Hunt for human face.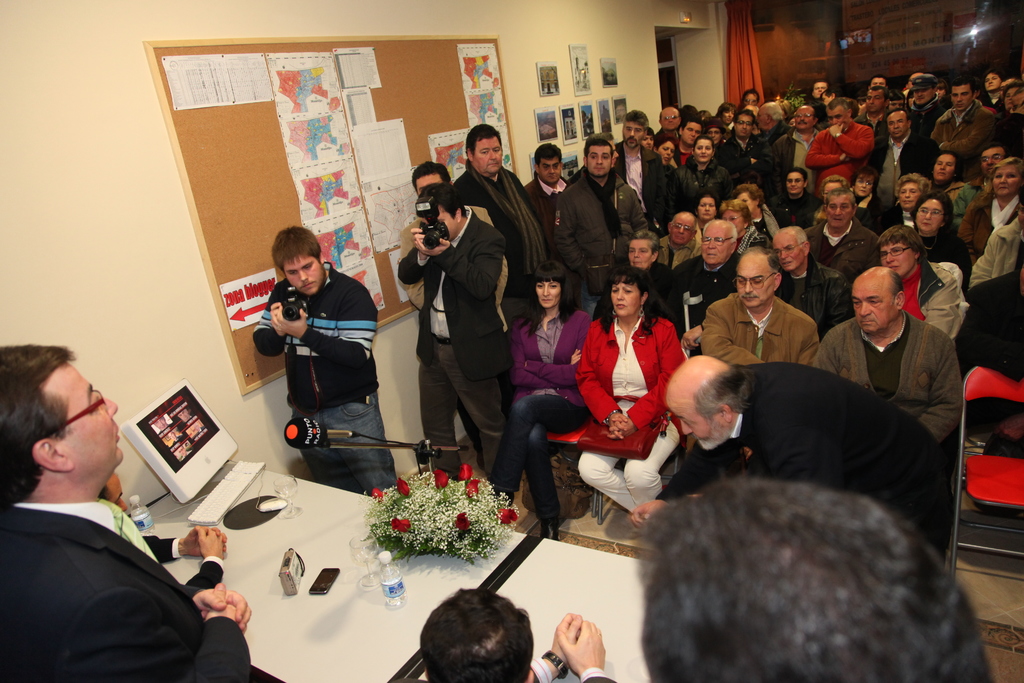
Hunted down at detection(986, 76, 999, 90).
